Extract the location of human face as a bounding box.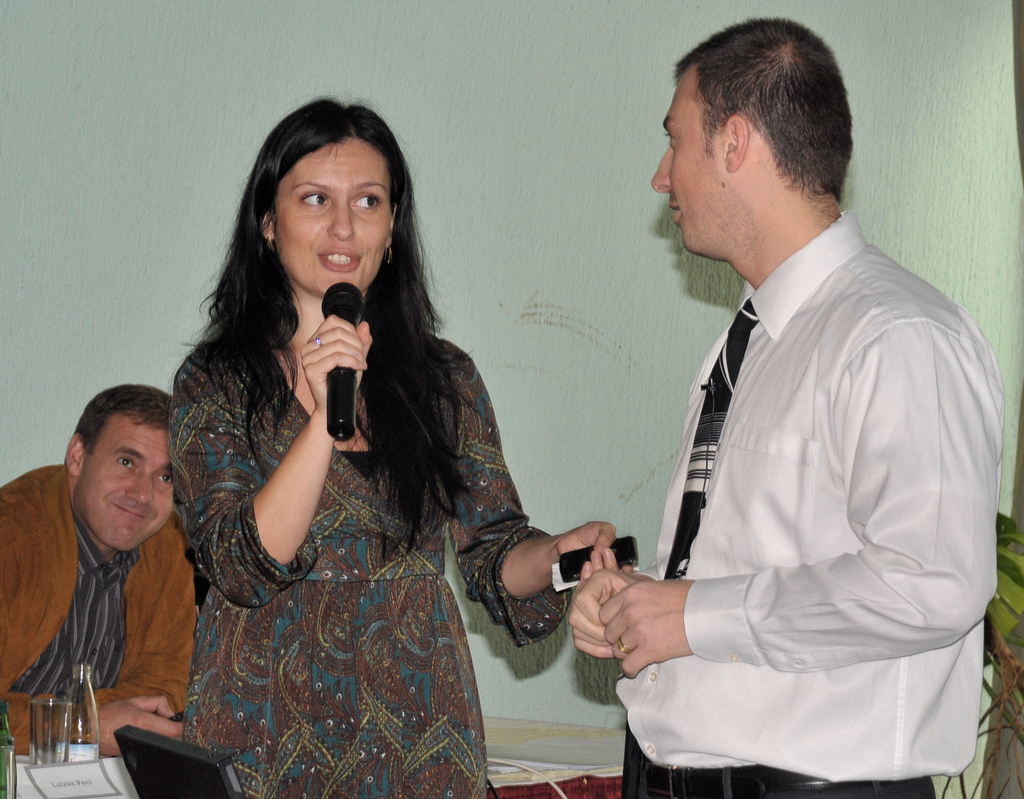
[left=80, top=416, right=175, bottom=550].
